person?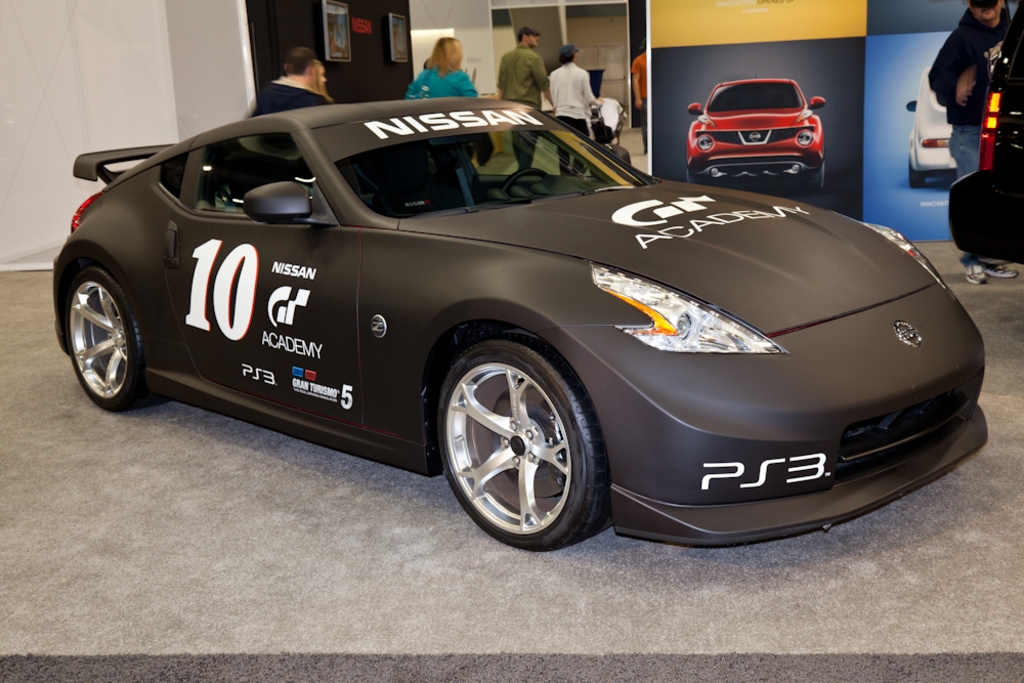
[x1=248, y1=46, x2=333, y2=120]
